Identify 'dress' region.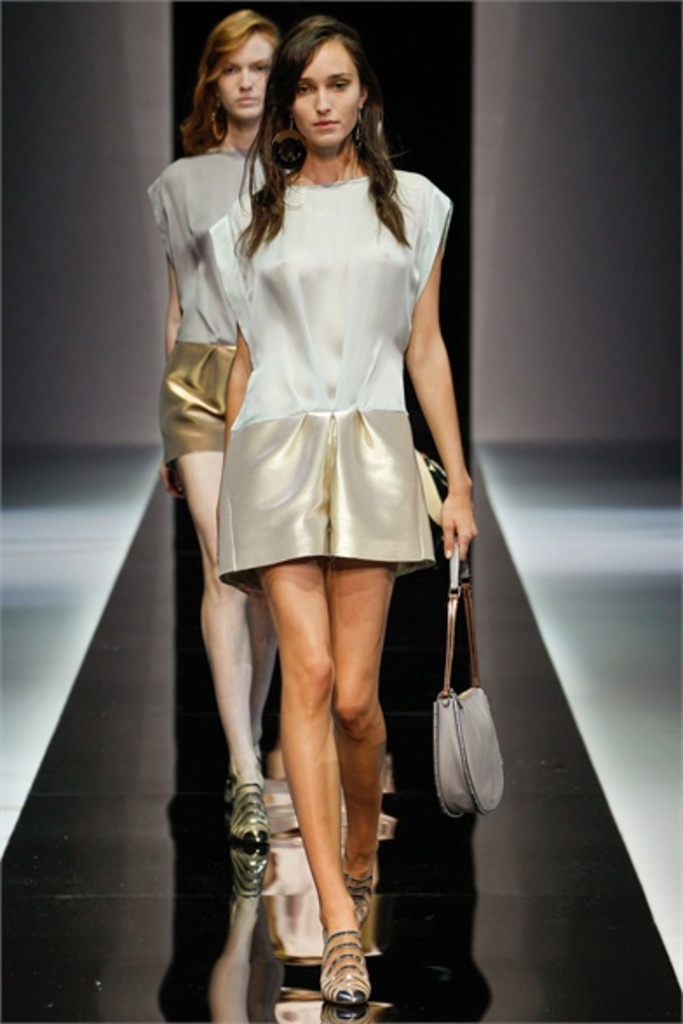
Region: detection(138, 139, 293, 460).
